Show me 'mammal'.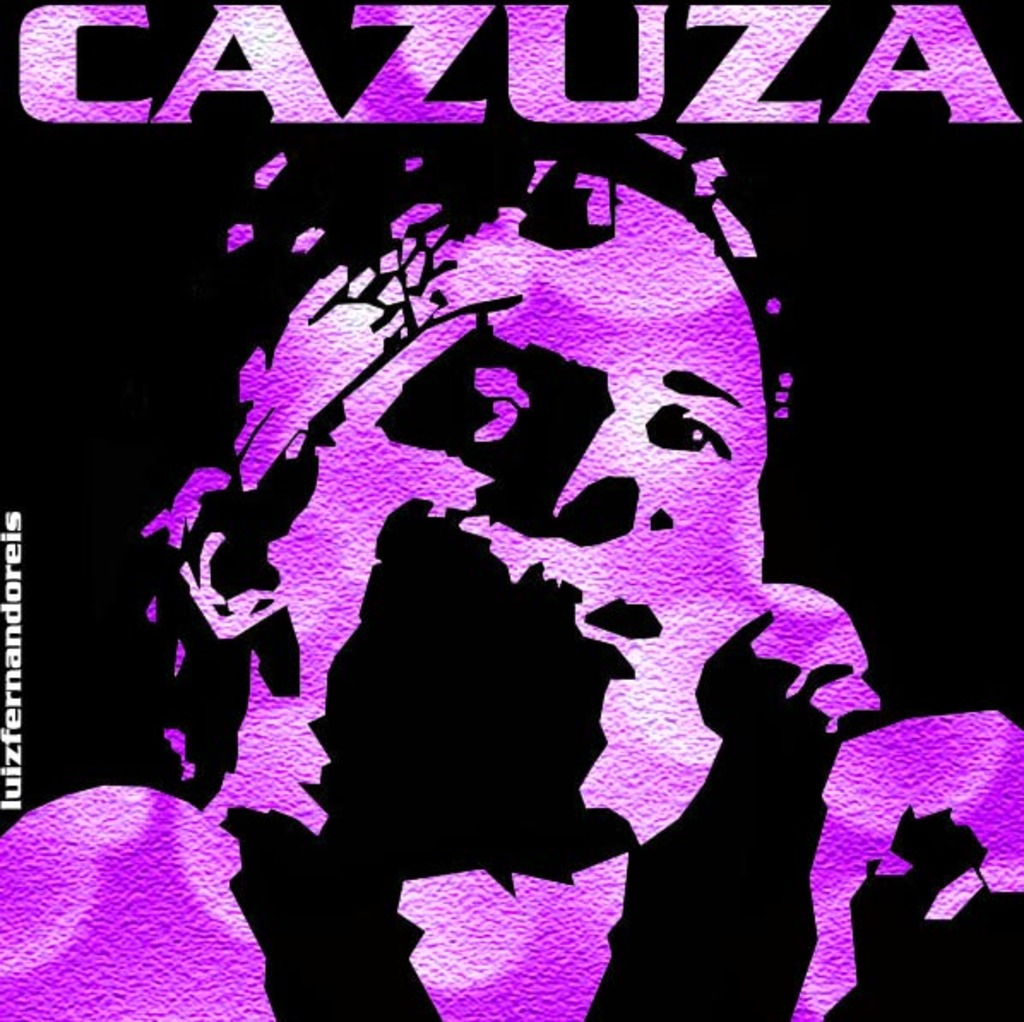
'mammal' is here: 0, 99, 1022, 1020.
